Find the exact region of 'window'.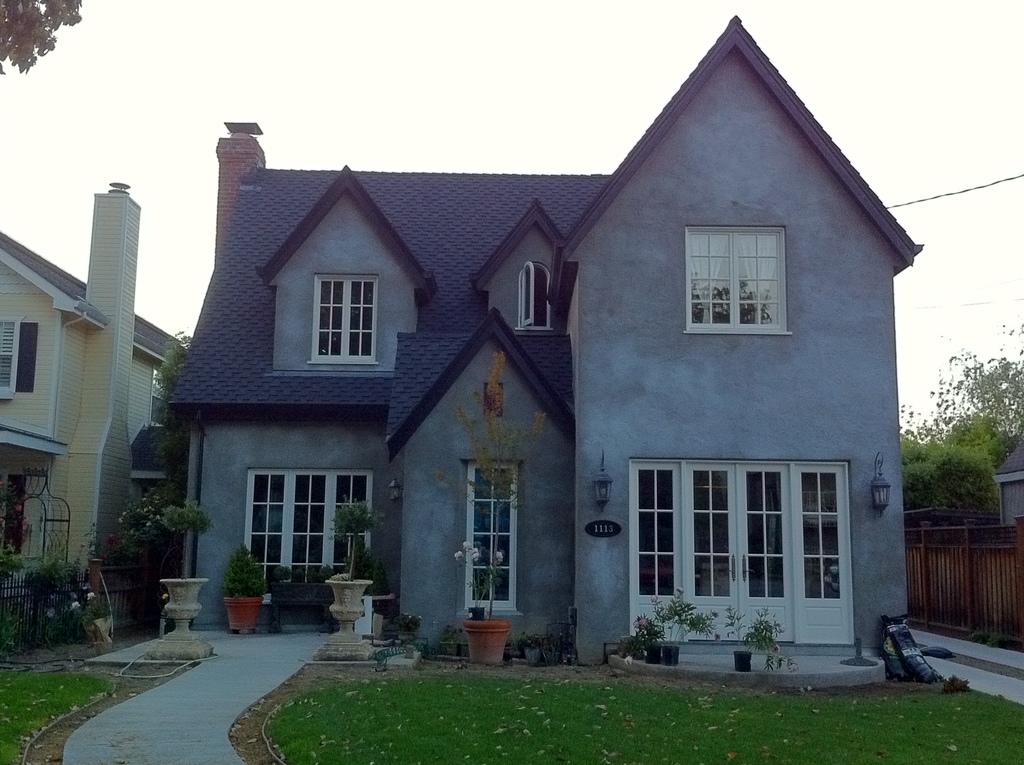
Exact region: locate(515, 261, 550, 332).
